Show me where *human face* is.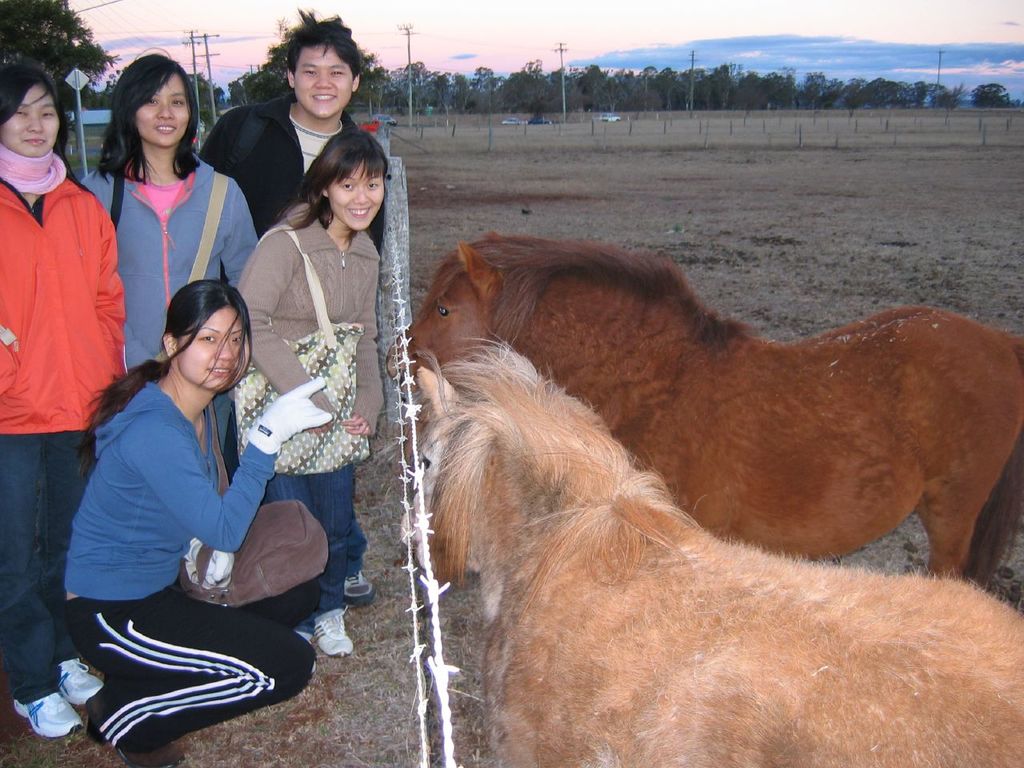
*human face* is at Rect(294, 48, 352, 118).
